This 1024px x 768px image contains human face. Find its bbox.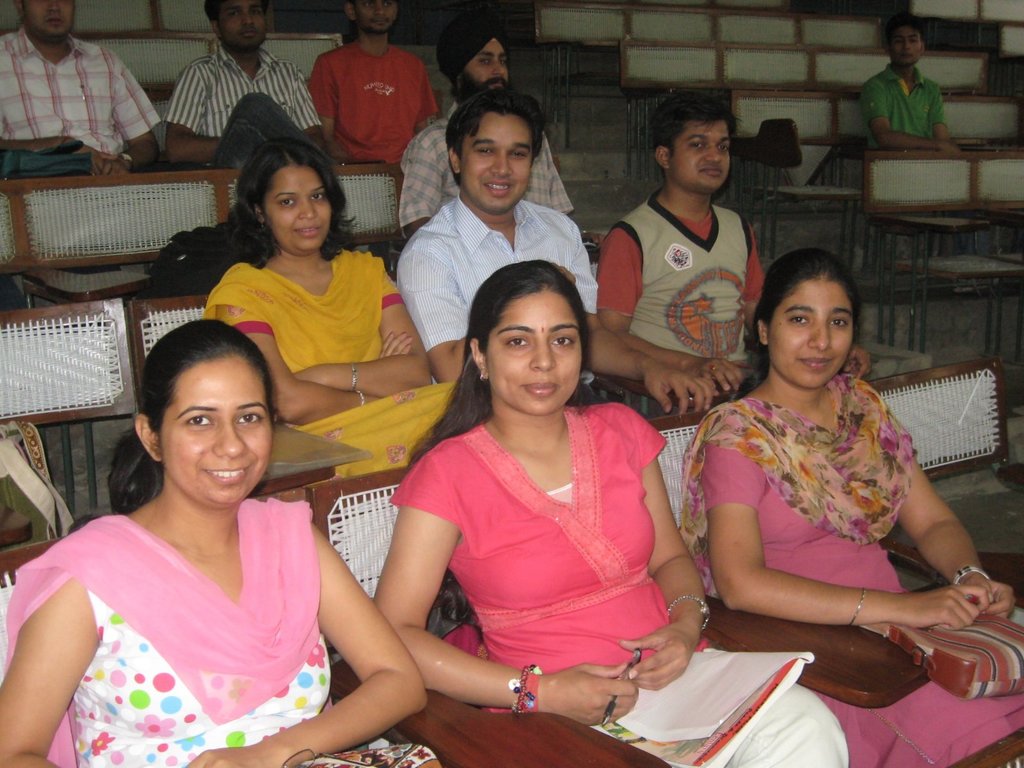
bbox(349, 1, 397, 32).
